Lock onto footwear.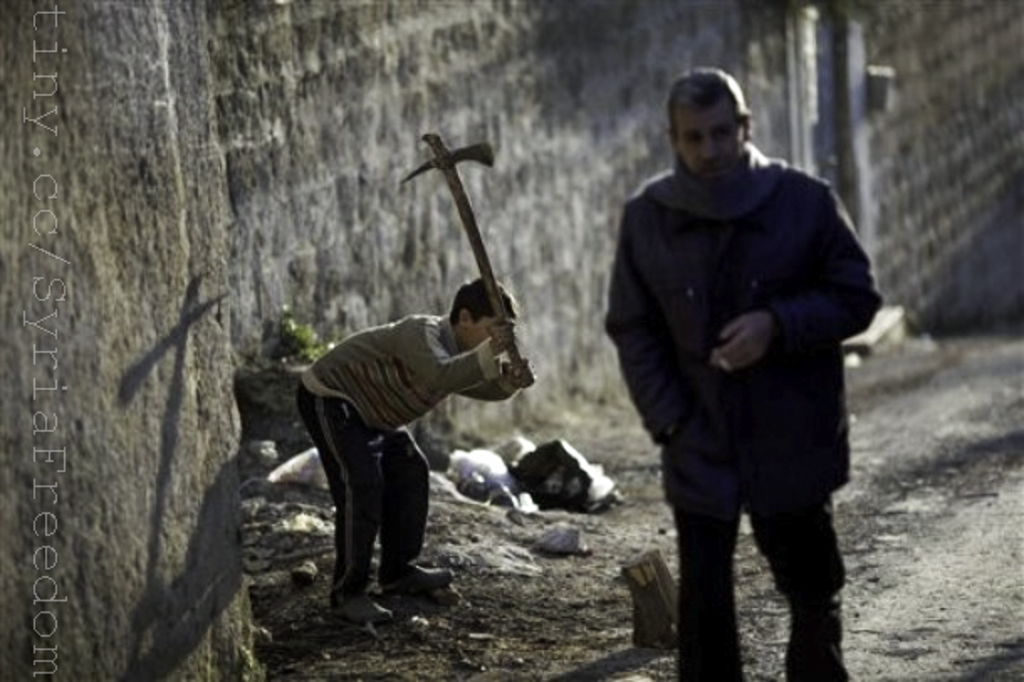
Locked: Rect(389, 561, 453, 595).
